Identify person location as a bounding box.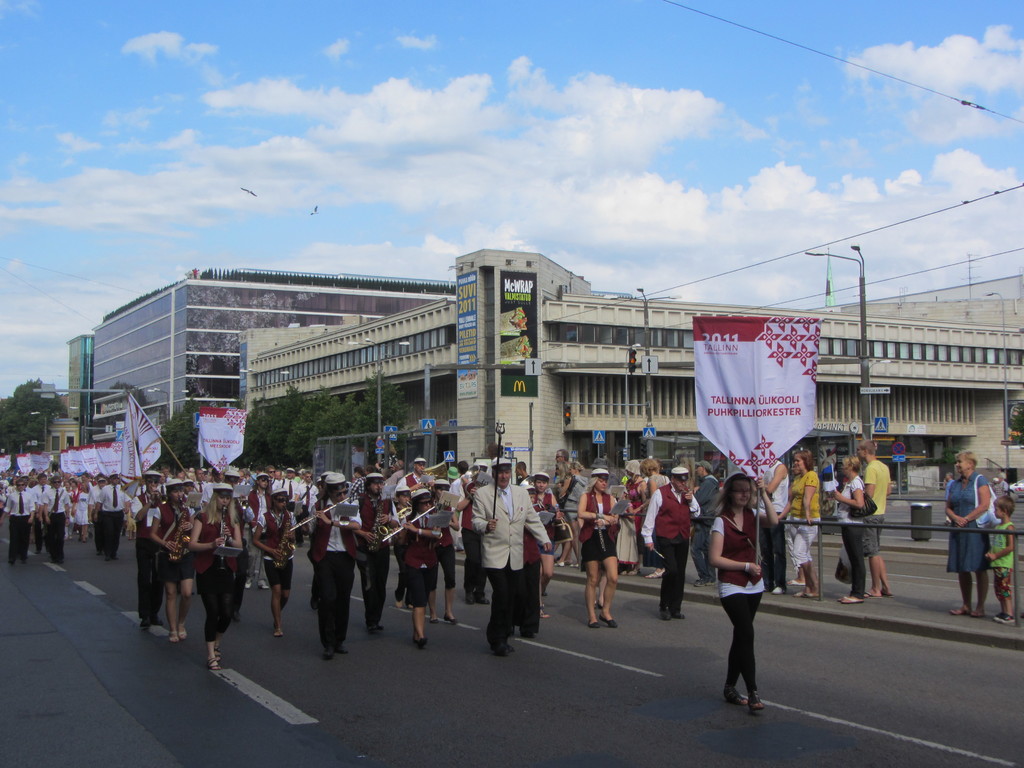
x1=474 y1=471 x2=542 y2=659.
